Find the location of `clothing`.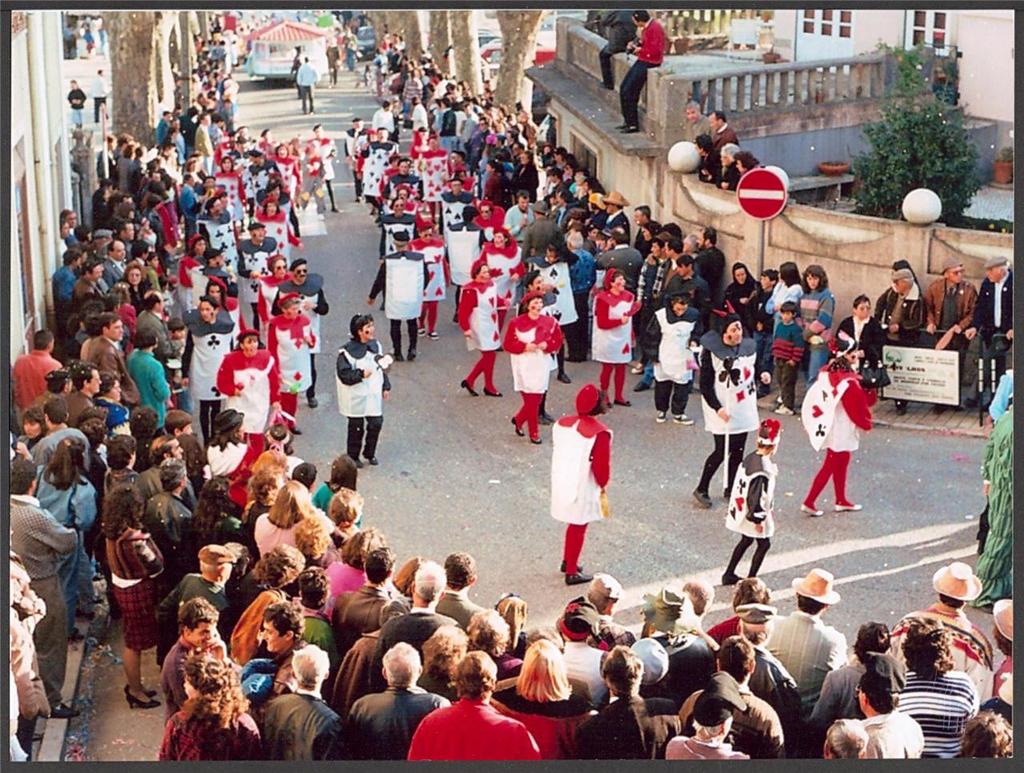
Location: BBox(330, 337, 390, 463).
